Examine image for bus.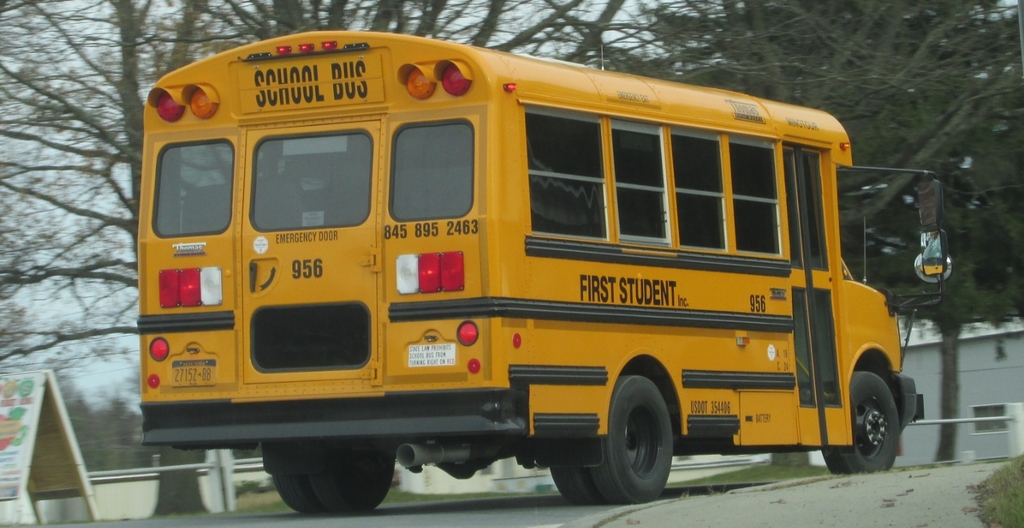
Examination result: locate(139, 27, 956, 520).
